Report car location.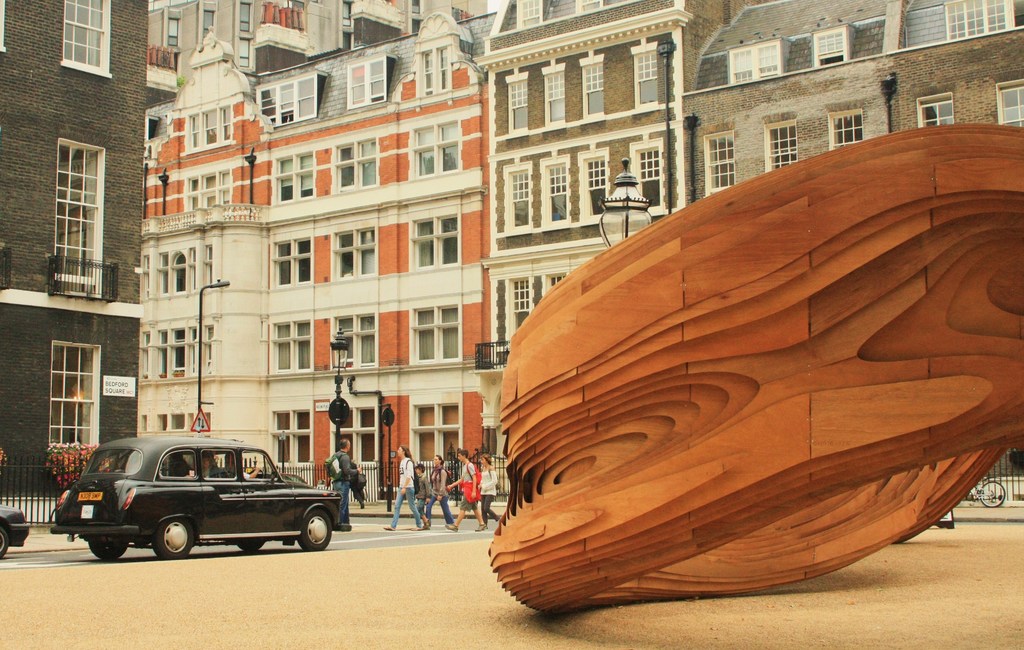
Report: 0:503:28:562.
